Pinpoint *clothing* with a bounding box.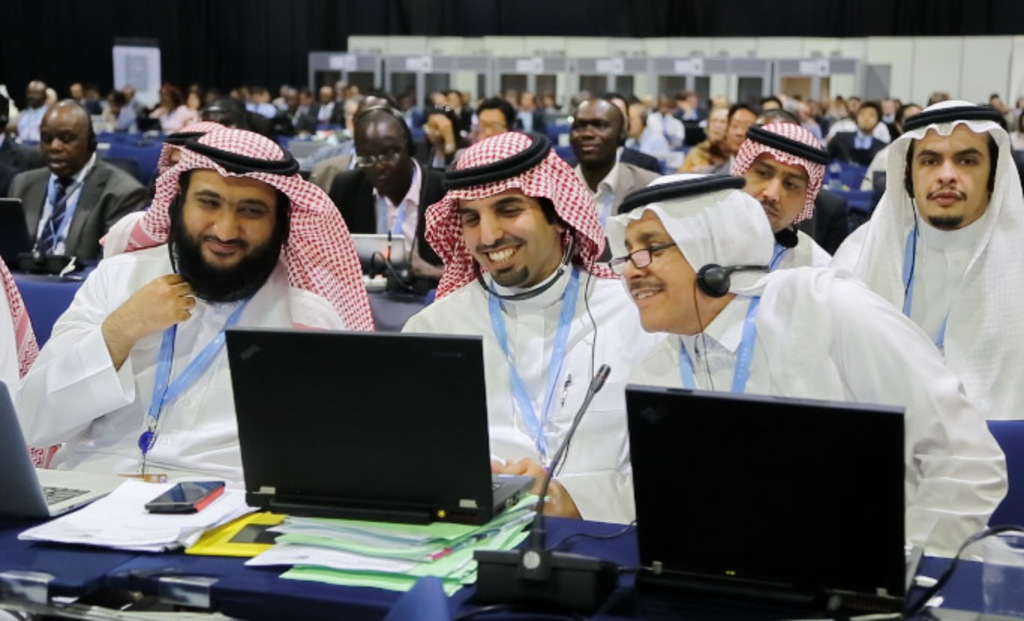
BBox(825, 87, 1023, 422).
